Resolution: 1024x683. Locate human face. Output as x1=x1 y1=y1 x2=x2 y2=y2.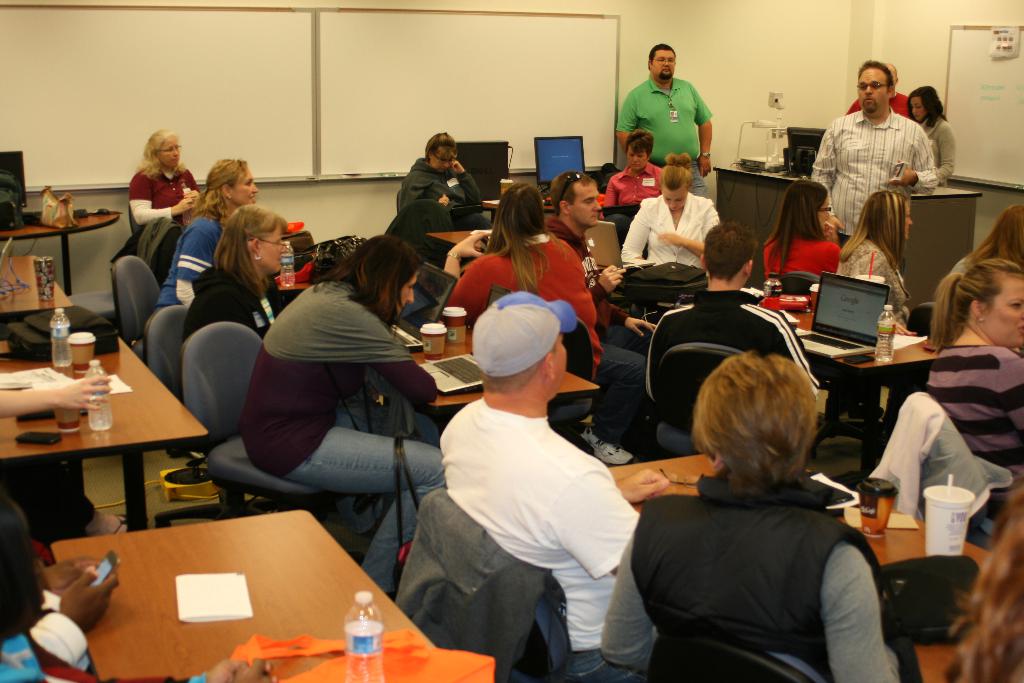
x1=554 y1=333 x2=570 y2=393.
